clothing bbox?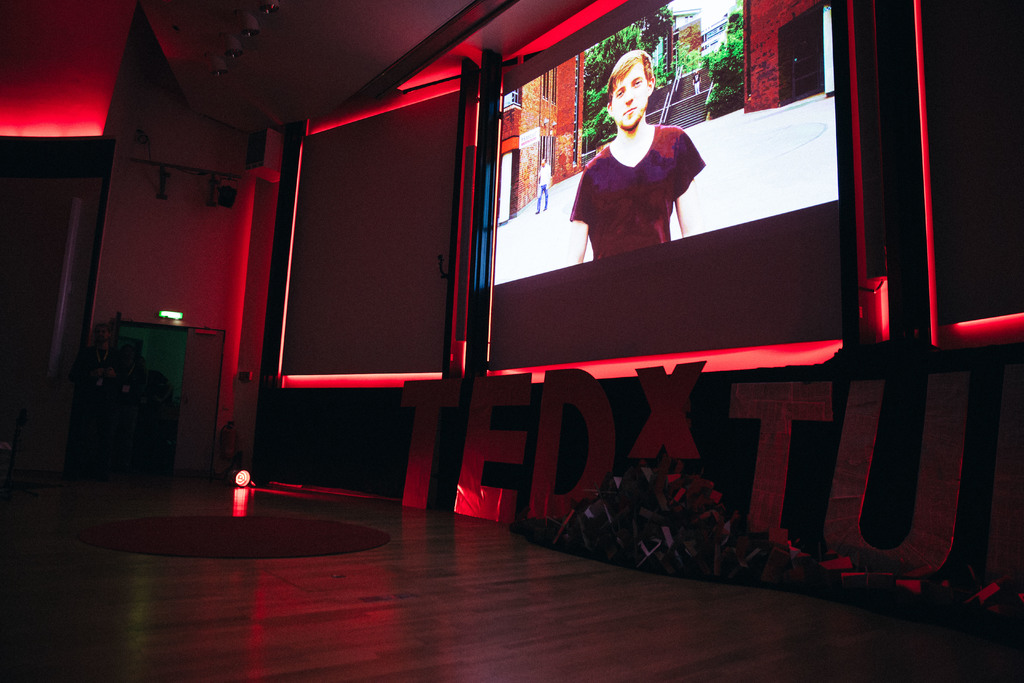
582, 108, 702, 243
